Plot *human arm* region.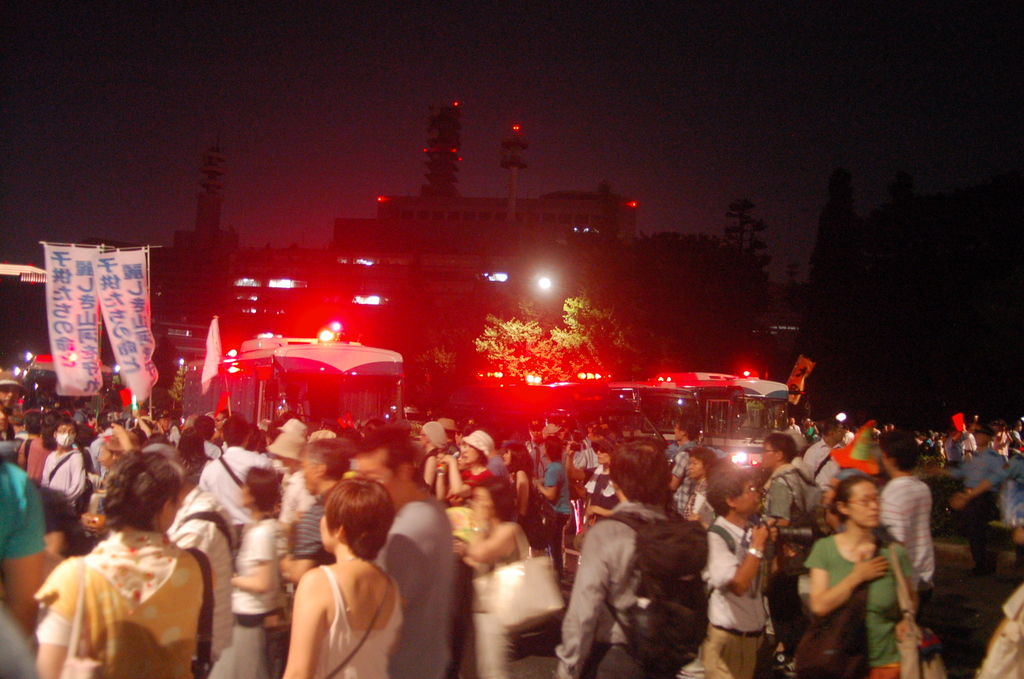
Plotted at pyautogui.locateOnScreen(556, 527, 613, 678).
